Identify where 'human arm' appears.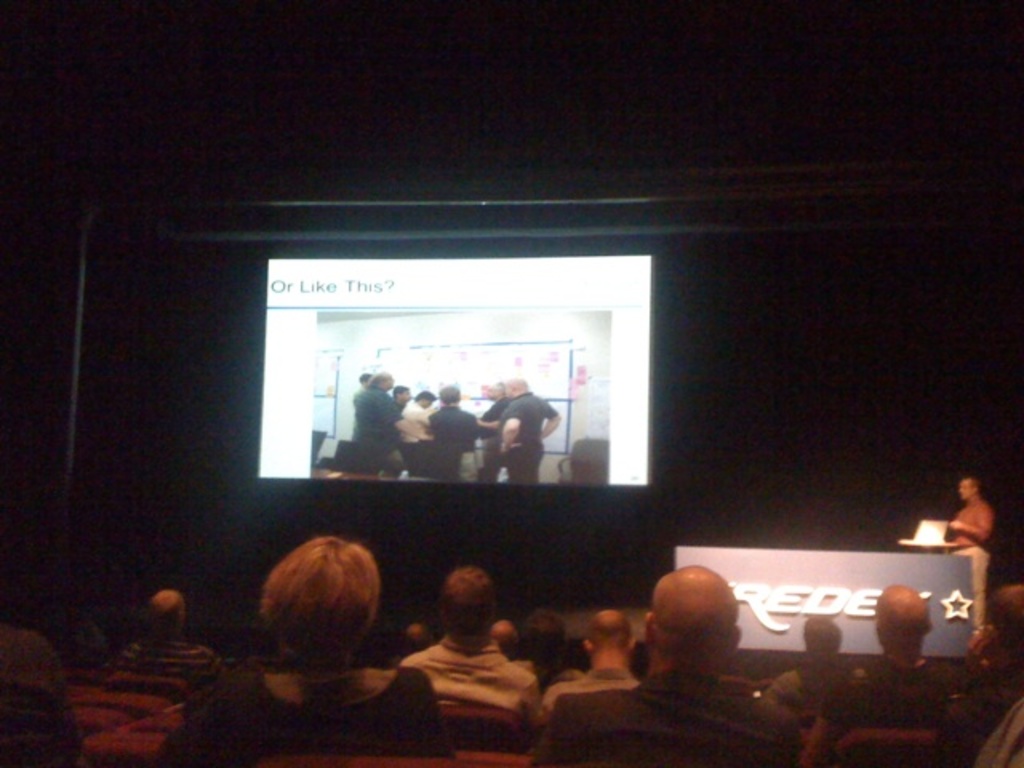
Appears at bbox(944, 507, 995, 549).
